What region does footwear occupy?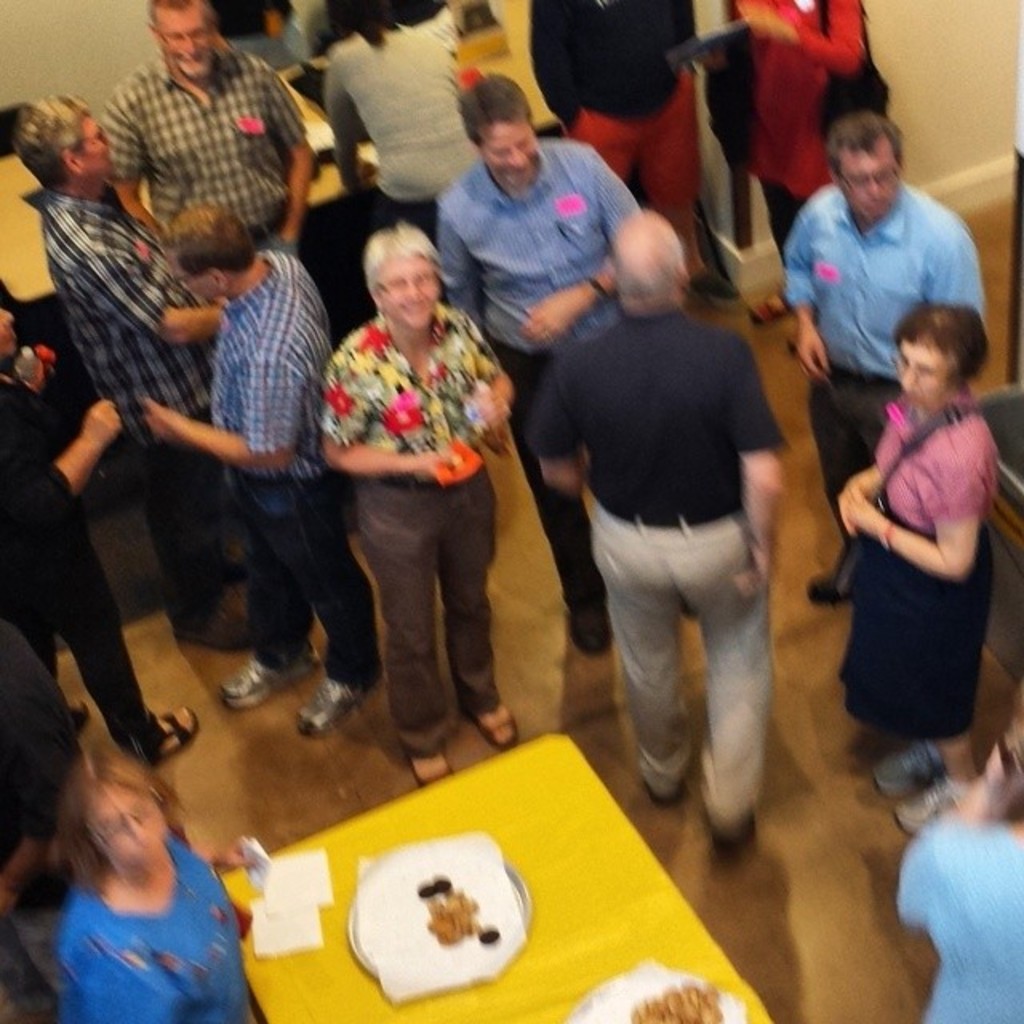
296,674,374,734.
